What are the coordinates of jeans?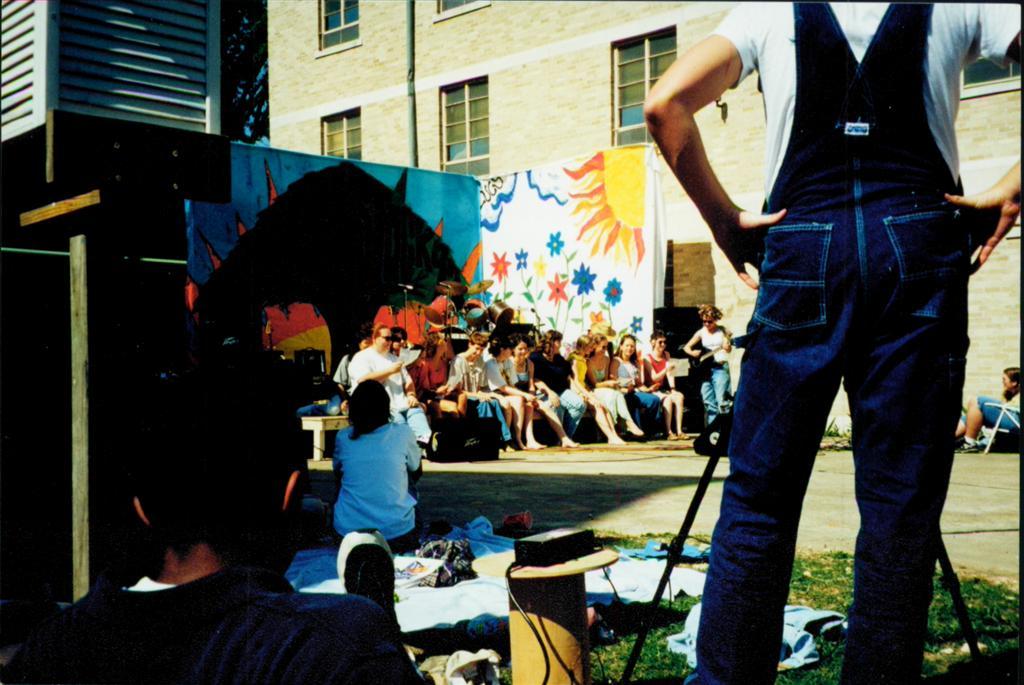
<box>683,112,995,684</box>.
